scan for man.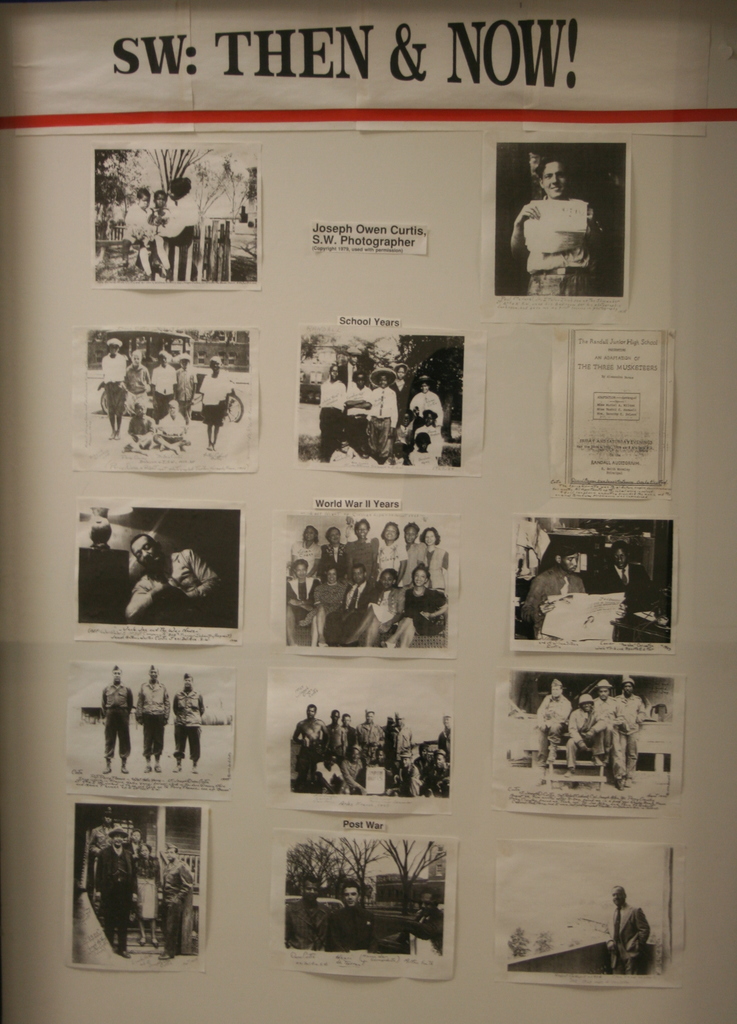
Scan result: region(423, 749, 451, 800).
